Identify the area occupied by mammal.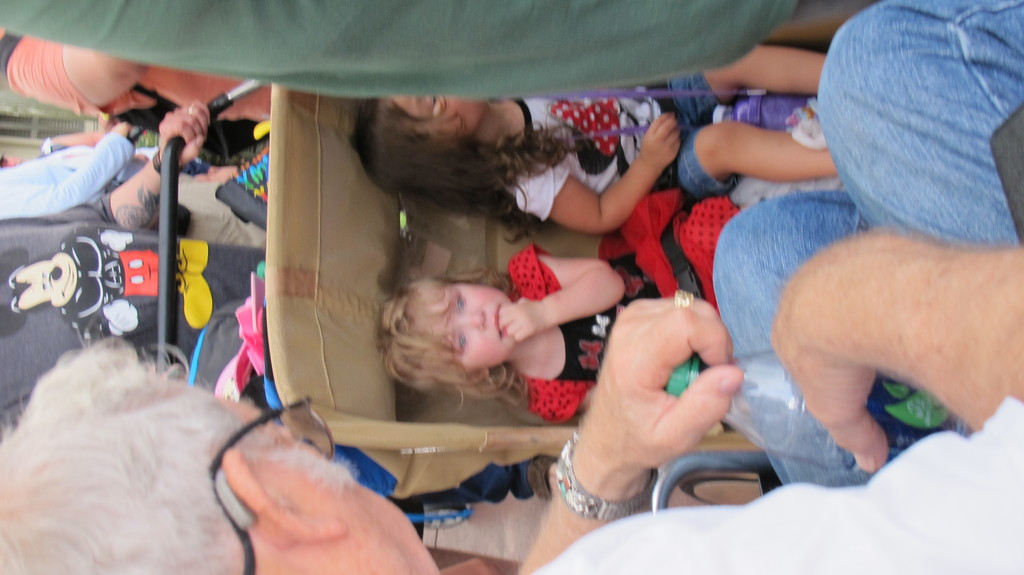
Area: 0 99 264 429.
